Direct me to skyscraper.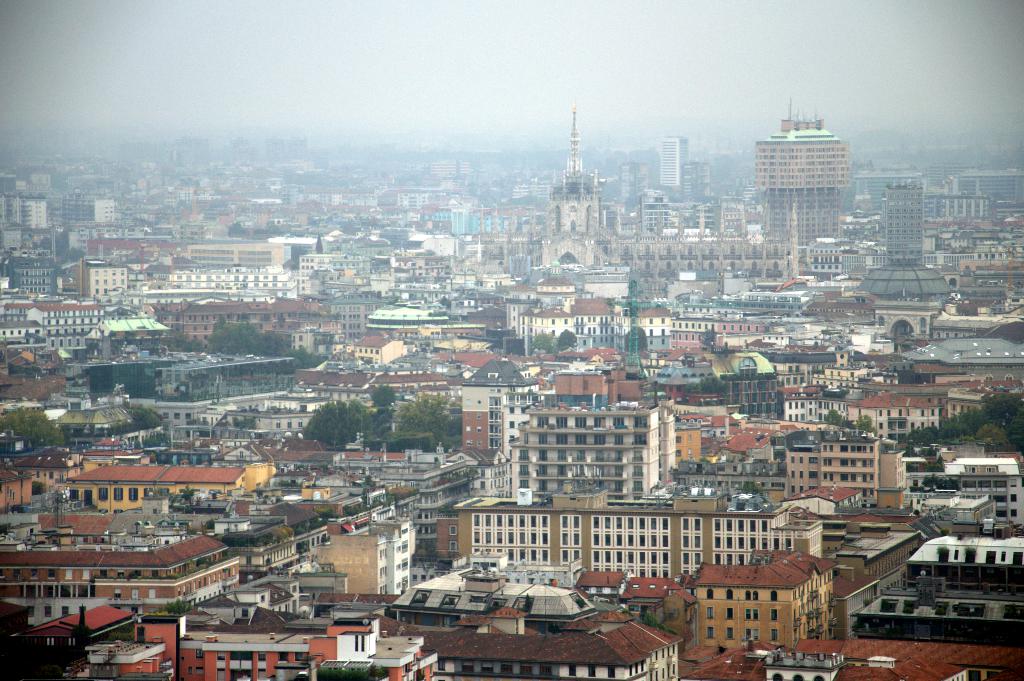
Direction: box(654, 127, 682, 195).
